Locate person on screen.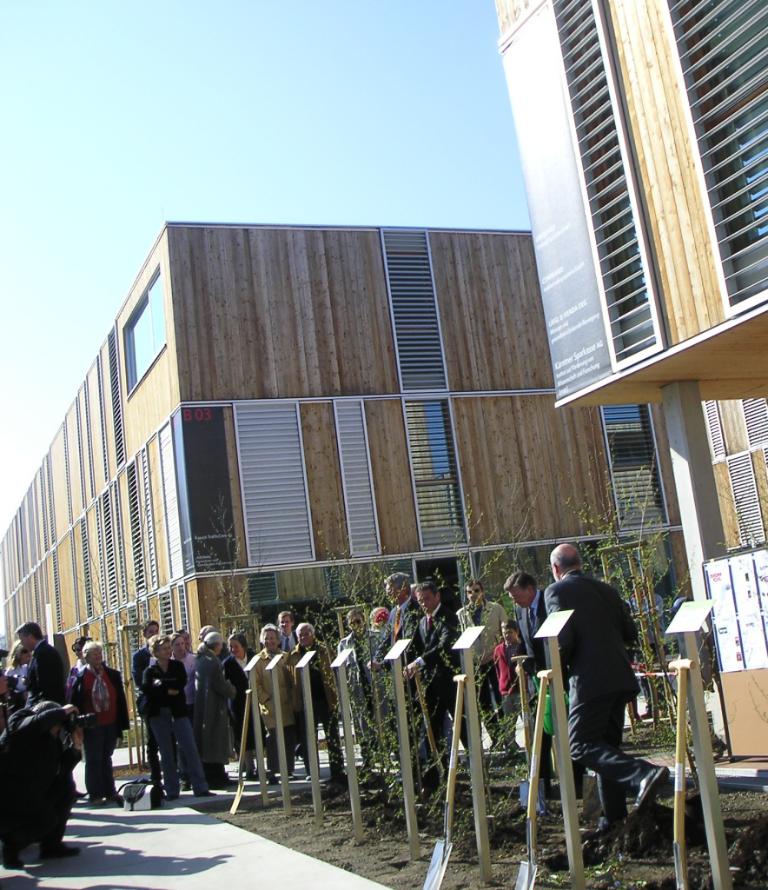
On screen at rect(368, 568, 428, 783).
